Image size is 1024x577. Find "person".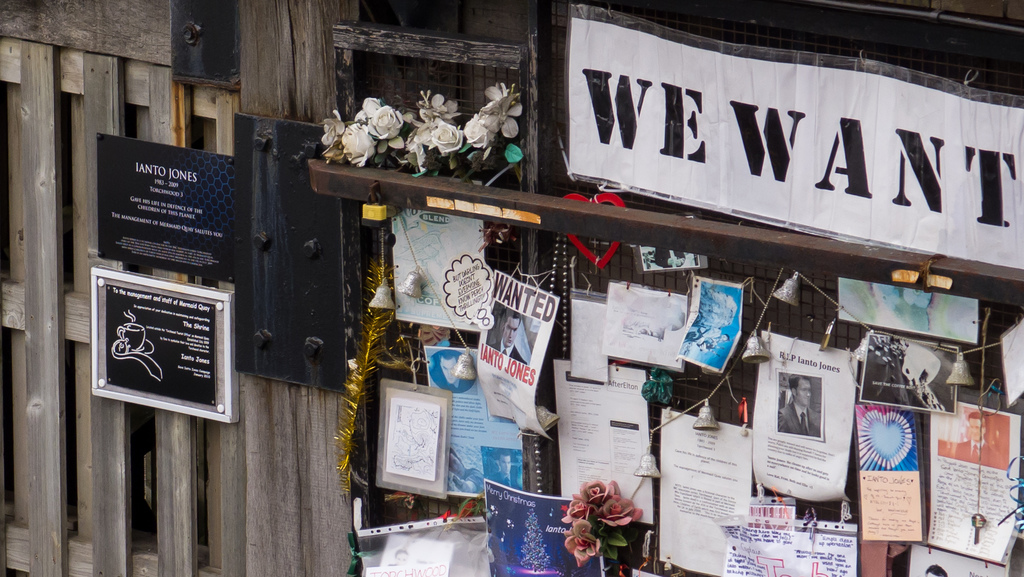
(left=778, top=377, right=822, bottom=438).
